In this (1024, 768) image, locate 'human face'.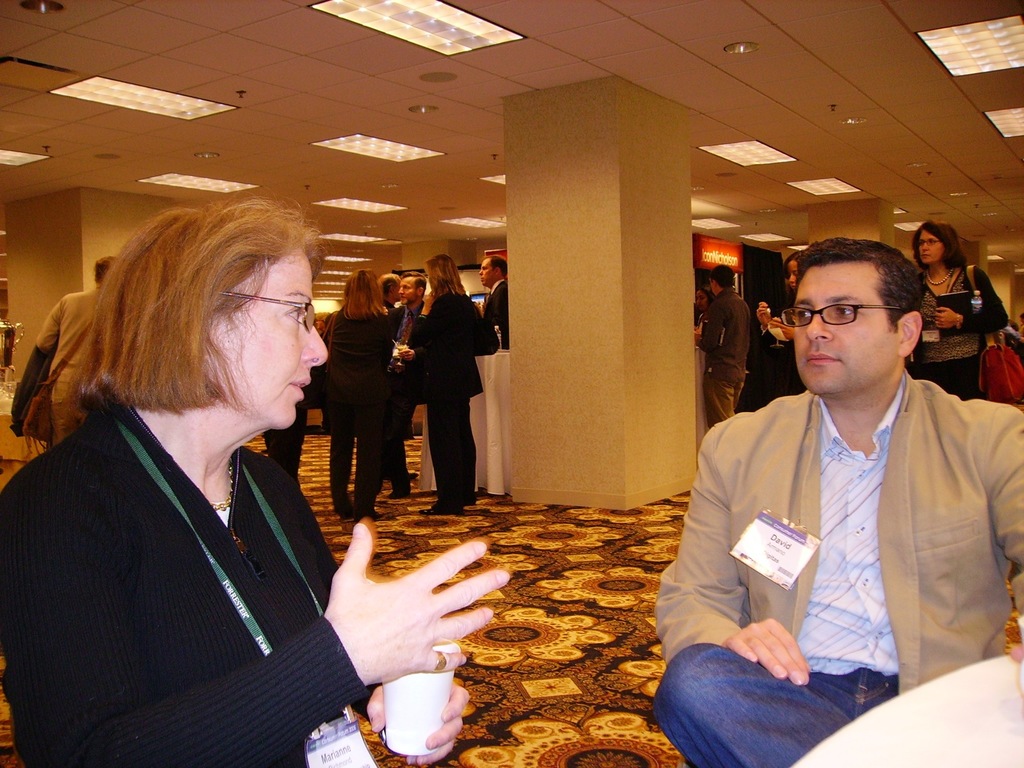
Bounding box: x1=212 y1=243 x2=328 y2=431.
